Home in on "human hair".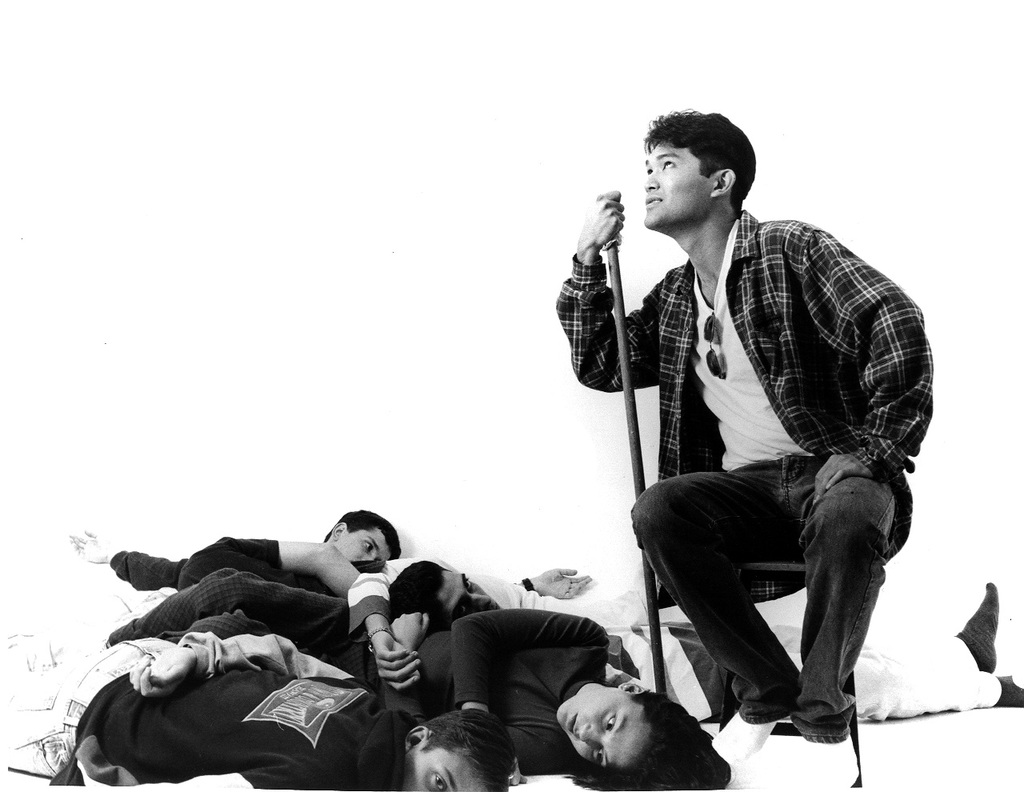
Homed in at <region>382, 560, 446, 630</region>.
